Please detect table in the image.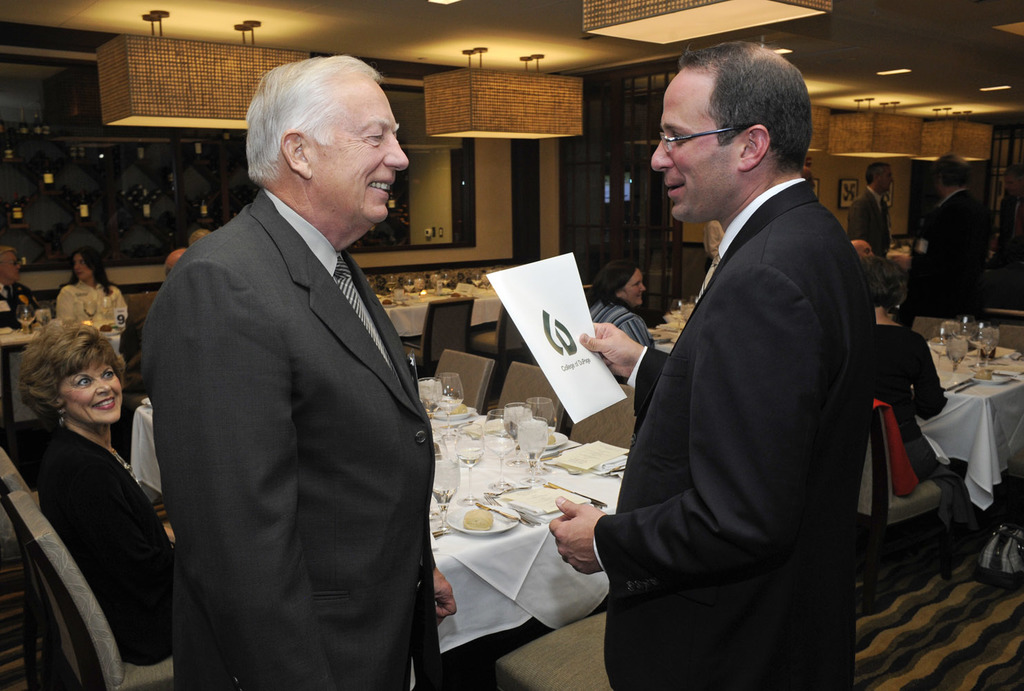
rect(403, 367, 643, 676).
